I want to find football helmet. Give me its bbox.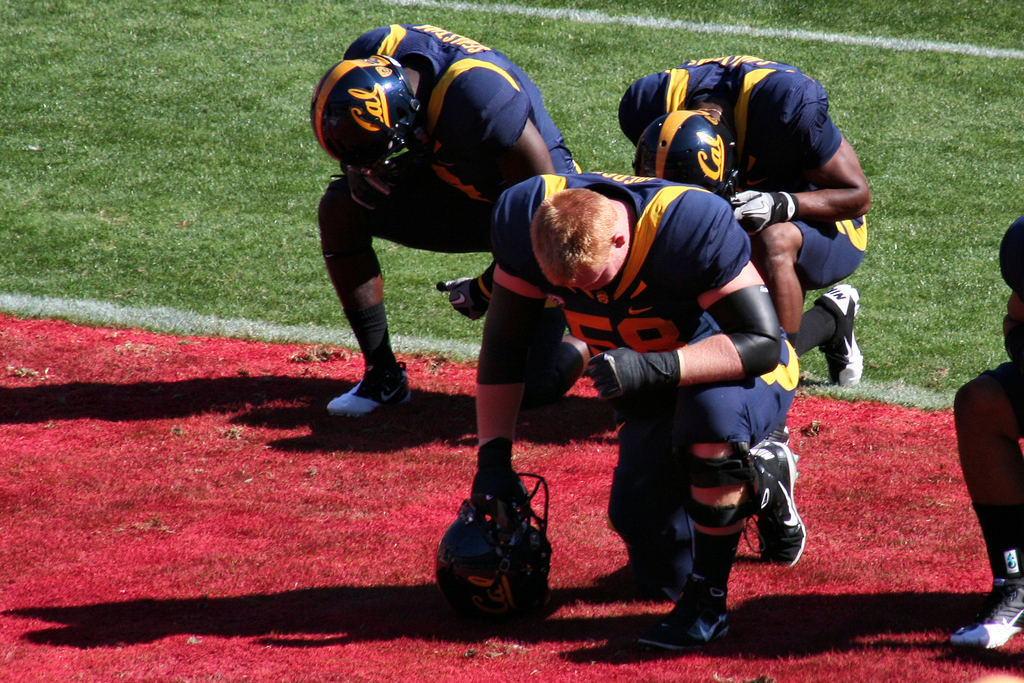
{"left": 313, "top": 47, "right": 418, "bottom": 210}.
